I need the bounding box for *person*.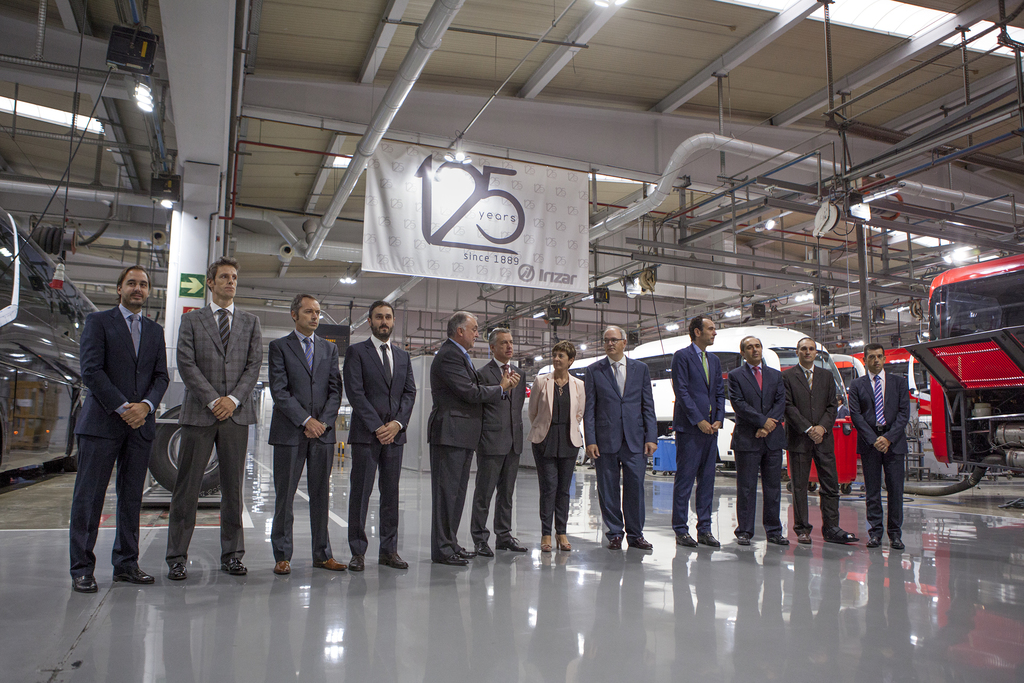
Here it is: pyautogui.locateOnScreen(303, 294, 415, 580).
